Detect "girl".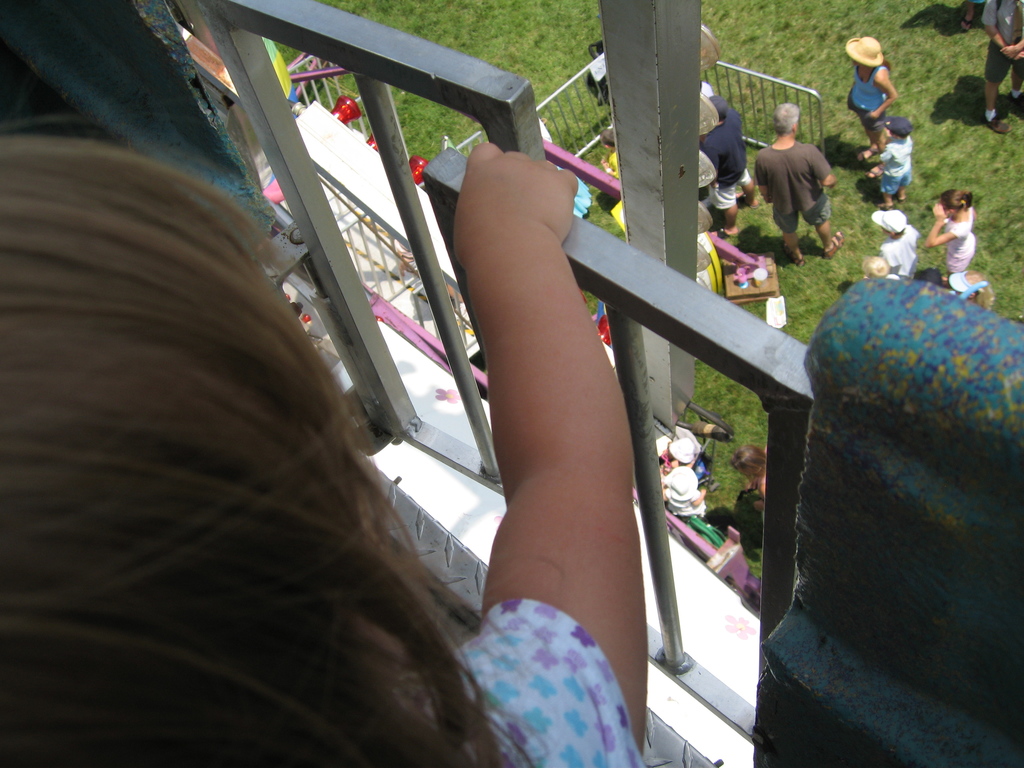
Detected at locate(843, 35, 898, 180).
